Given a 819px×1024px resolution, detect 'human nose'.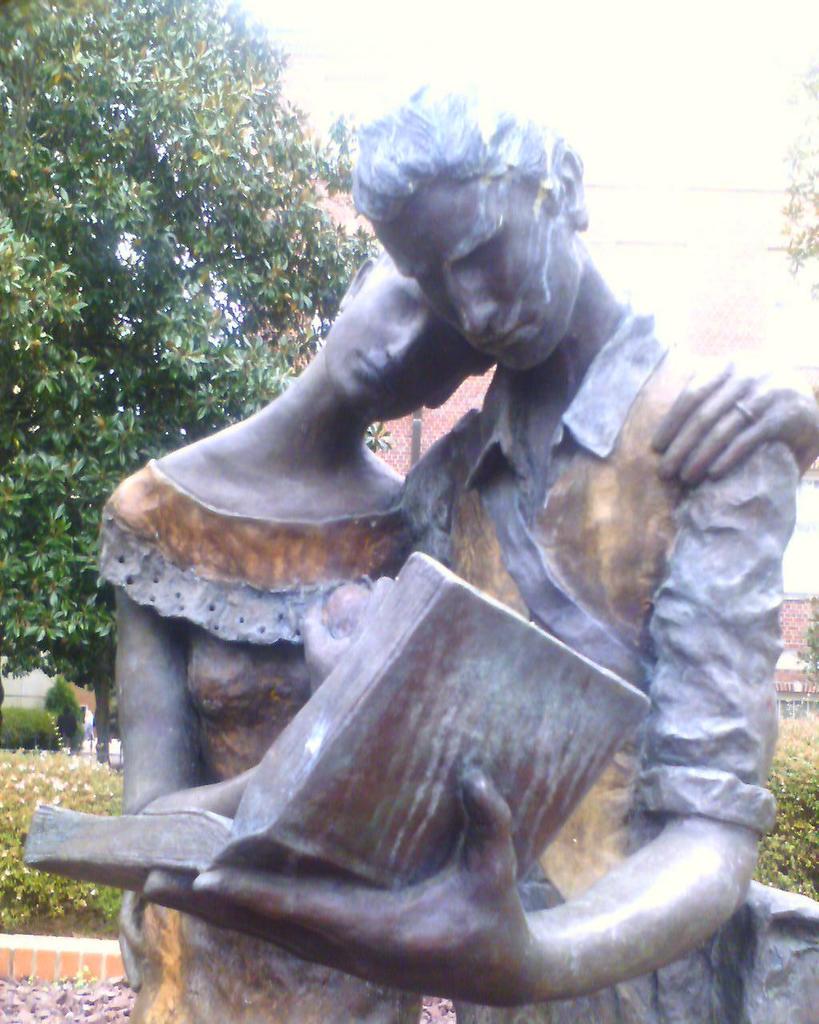
BBox(387, 318, 425, 376).
